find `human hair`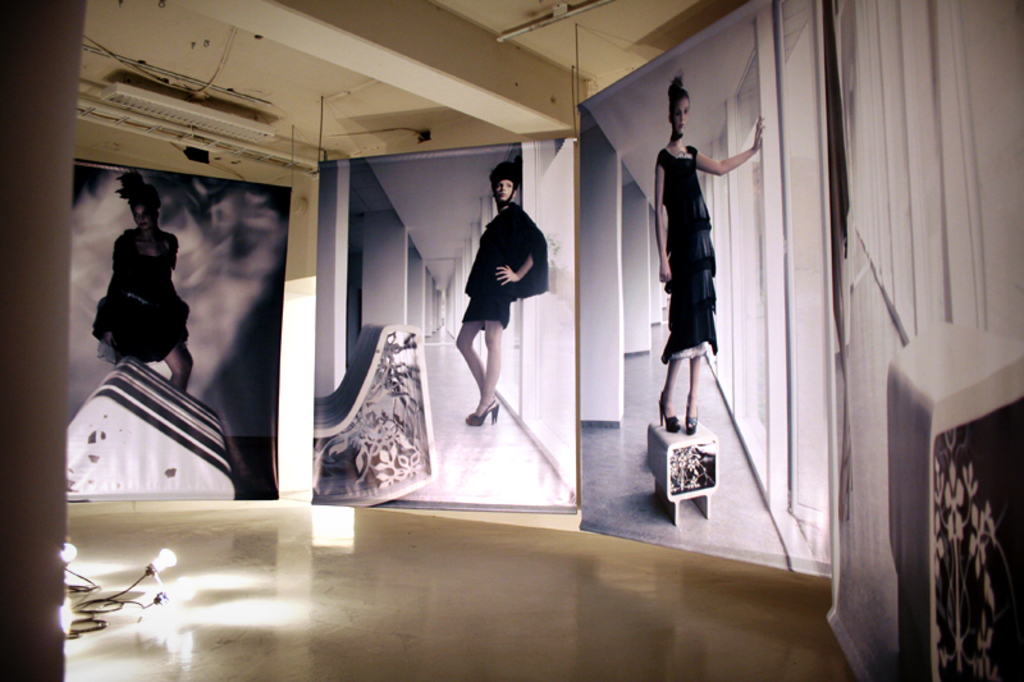
<bbox>114, 173, 163, 211</bbox>
